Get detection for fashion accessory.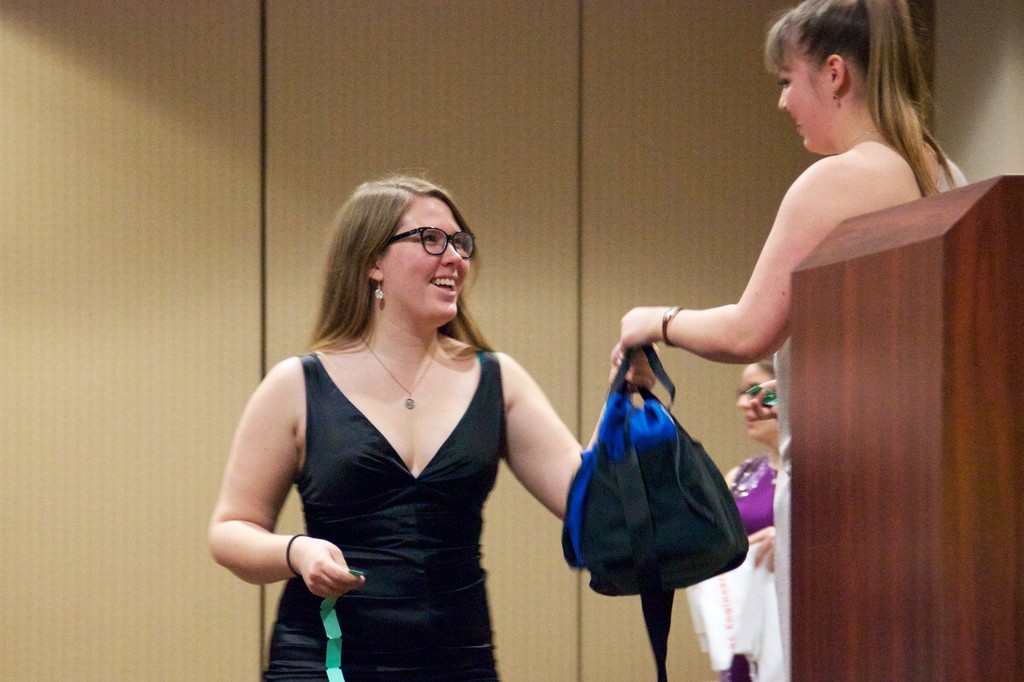
Detection: 372,275,385,304.
